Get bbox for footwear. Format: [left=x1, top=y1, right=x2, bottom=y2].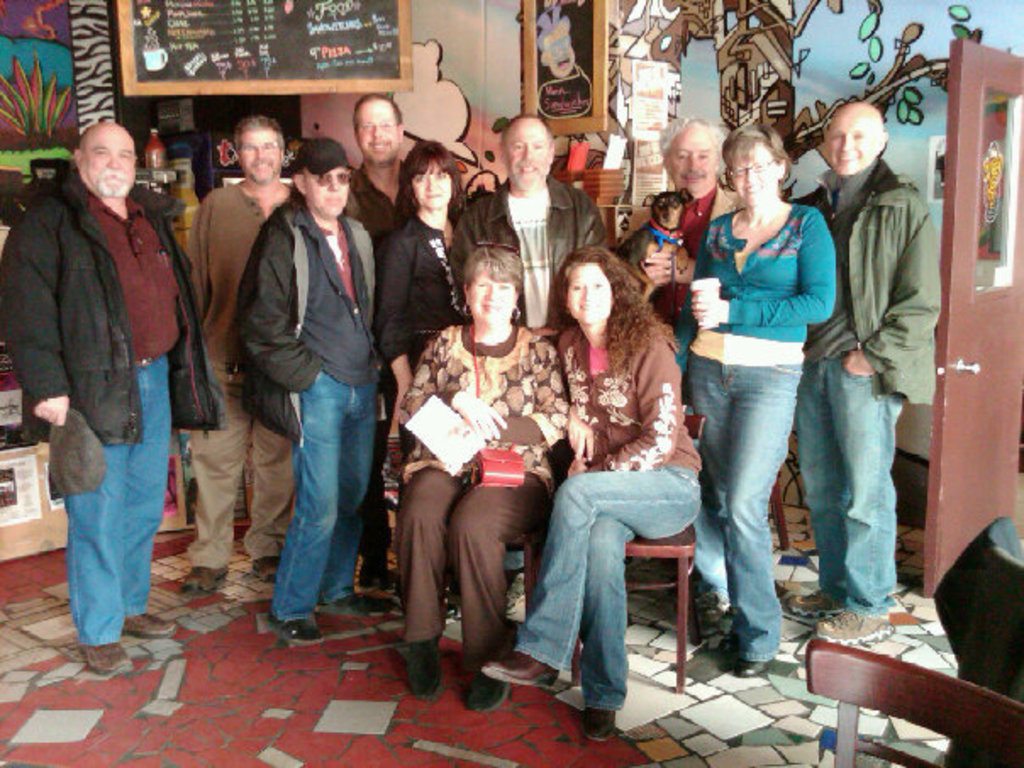
[left=468, top=678, right=504, bottom=715].
